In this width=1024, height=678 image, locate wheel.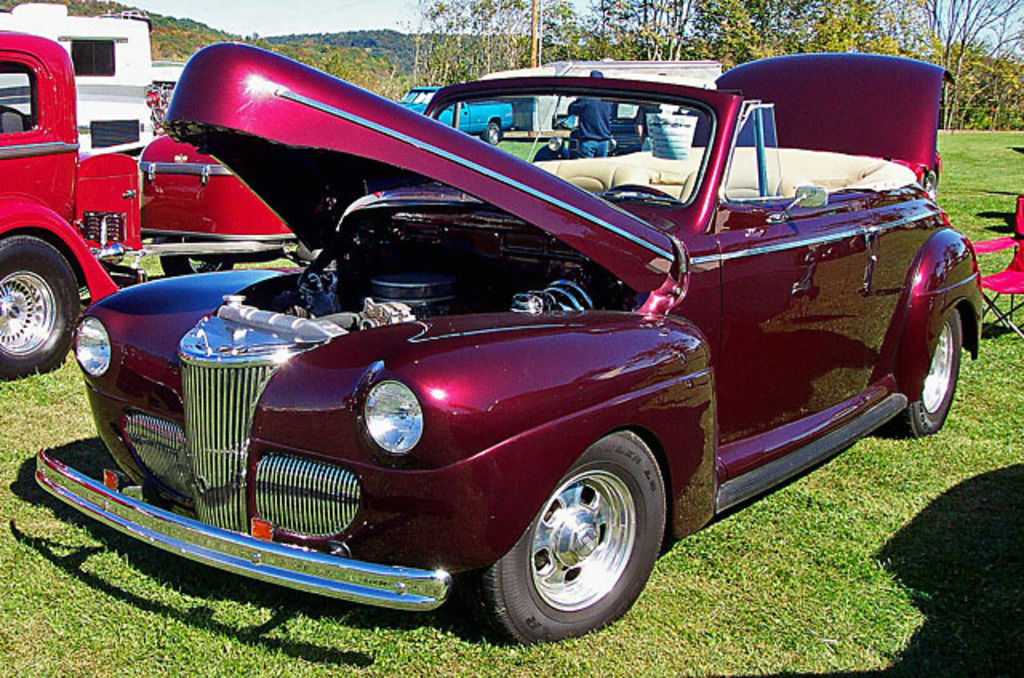
Bounding box: 0, 233, 80, 379.
